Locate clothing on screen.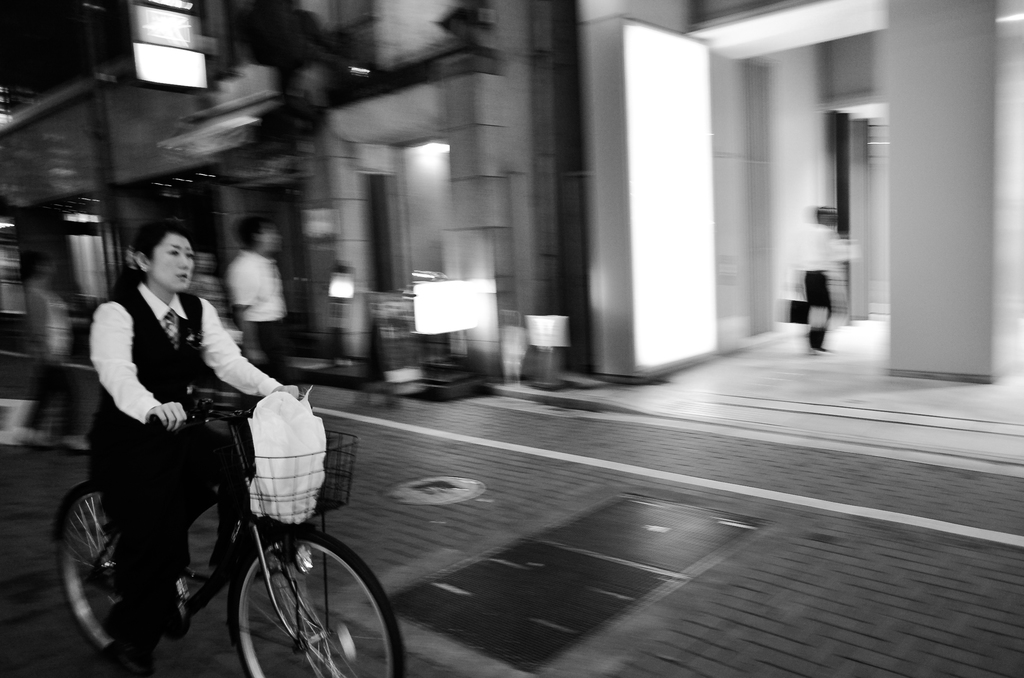
On screen at {"left": 796, "top": 225, "right": 854, "bottom": 344}.
